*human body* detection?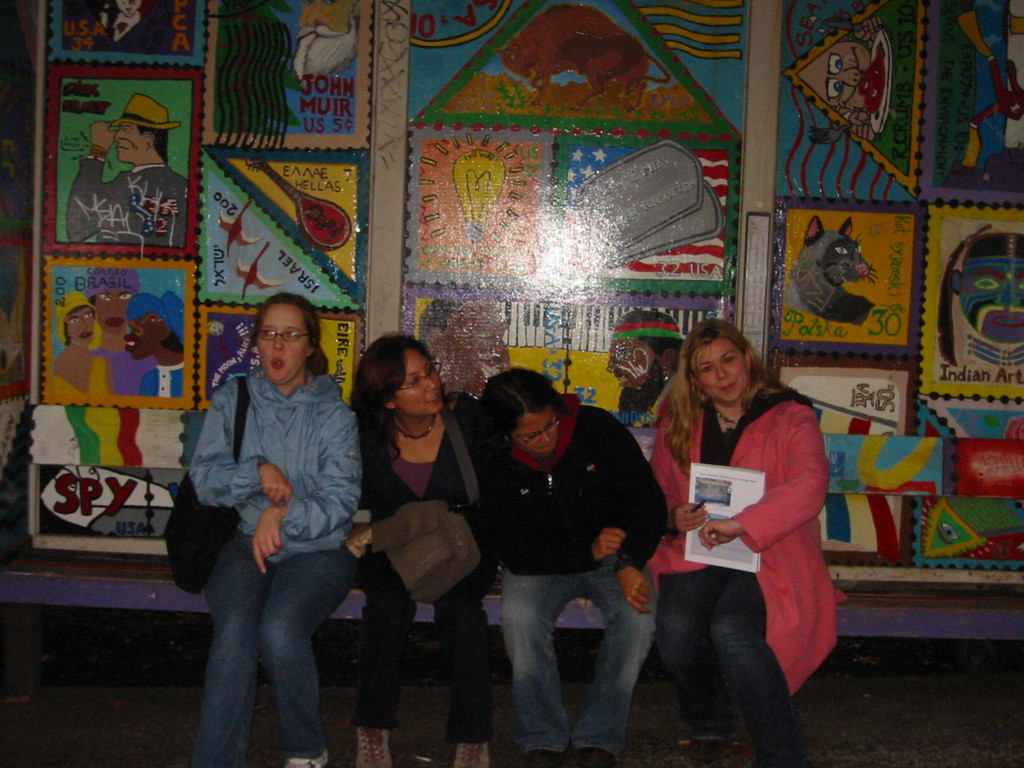
[60, 115, 191, 254]
